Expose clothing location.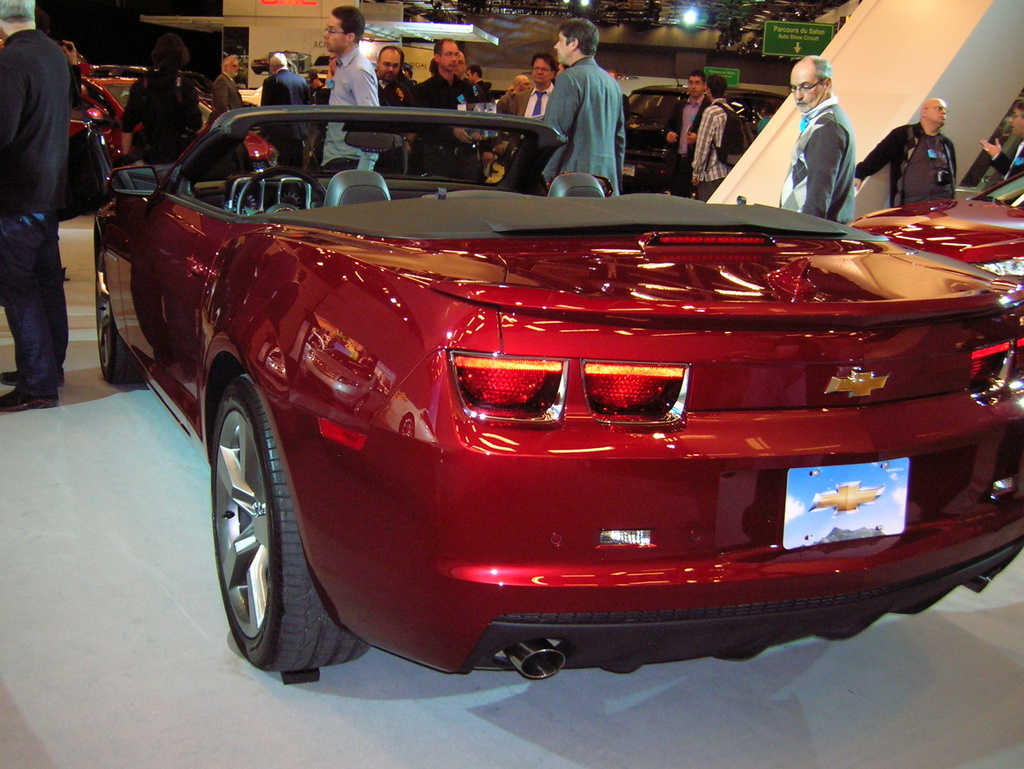
Exposed at <box>209,70,239,115</box>.
